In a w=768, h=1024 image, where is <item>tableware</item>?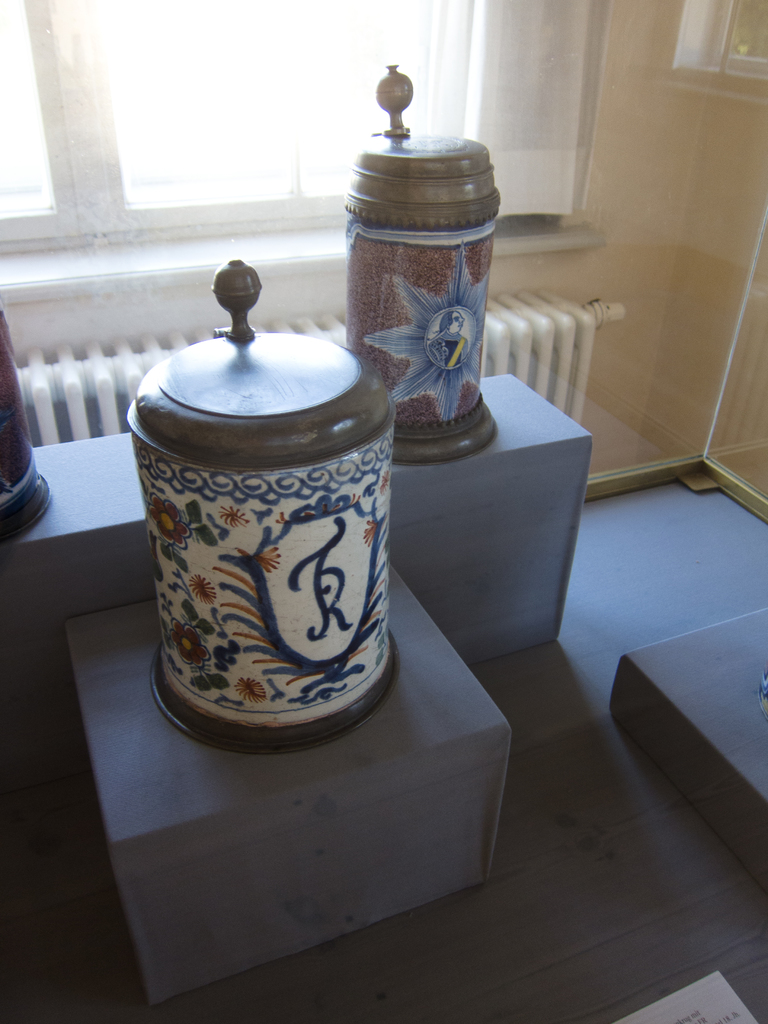
(340, 63, 495, 469).
